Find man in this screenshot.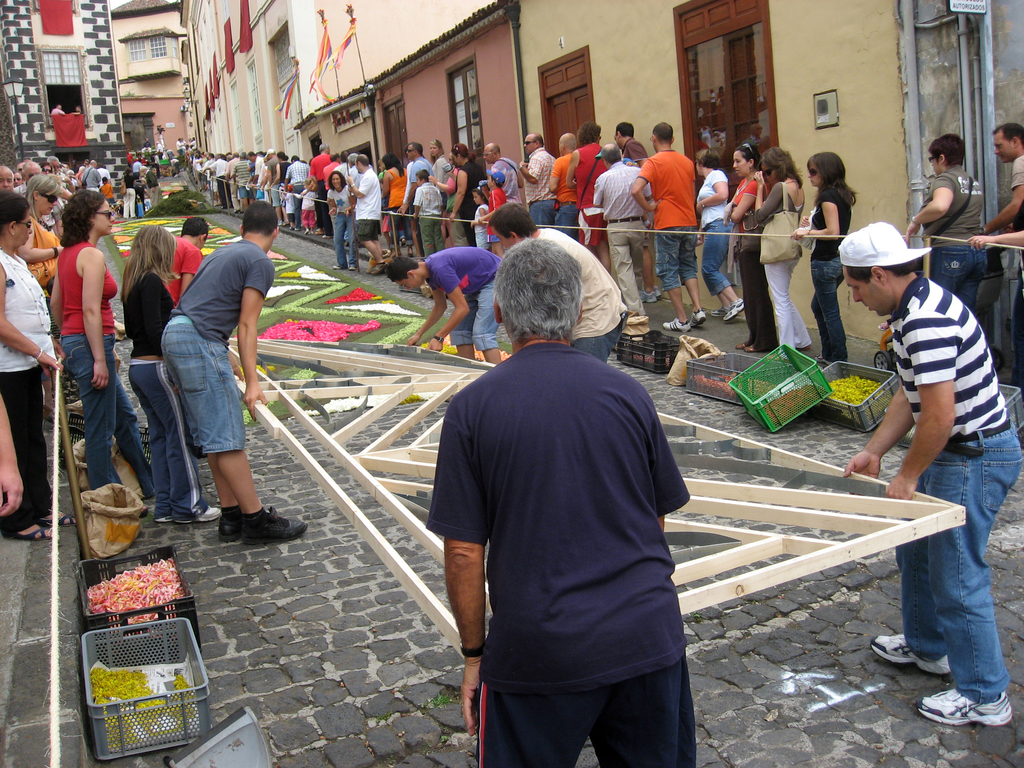
The bounding box for man is rect(426, 234, 697, 767).
